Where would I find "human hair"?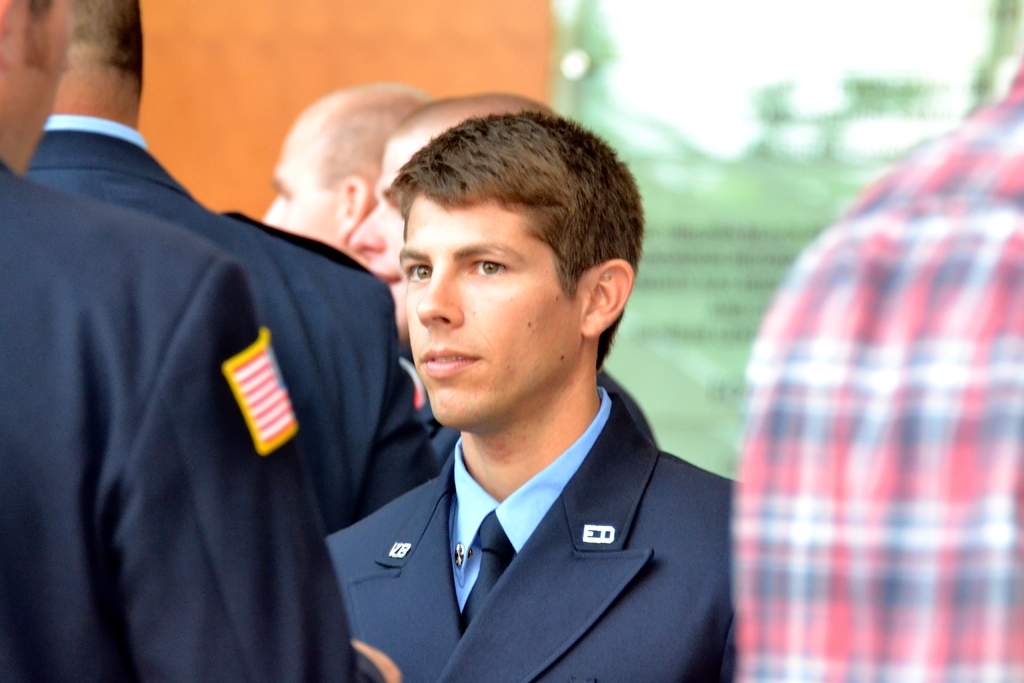
At x1=17, y1=0, x2=56, y2=72.
